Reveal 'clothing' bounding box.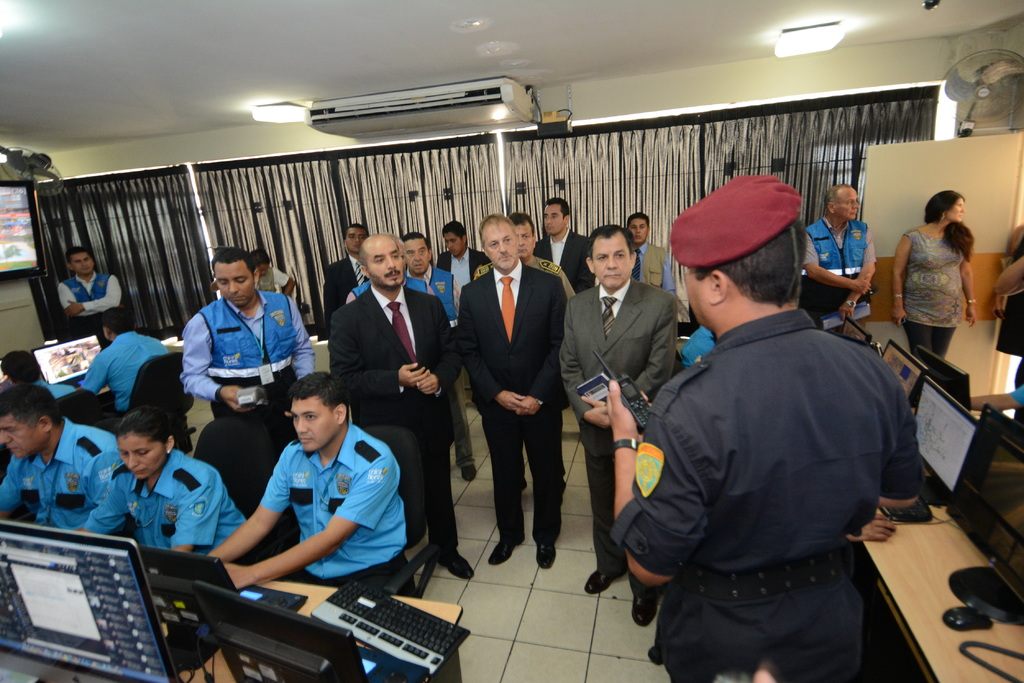
Revealed: pyautogui.locateOnScreen(630, 323, 920, 559).
